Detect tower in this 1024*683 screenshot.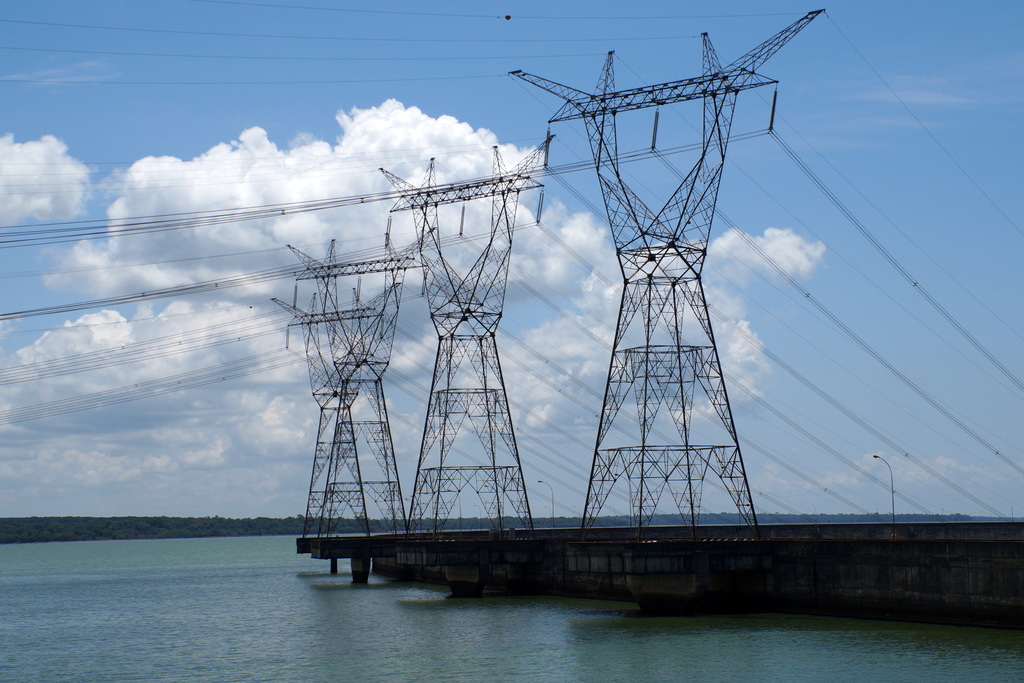
Detection: 515,7,830,538.
